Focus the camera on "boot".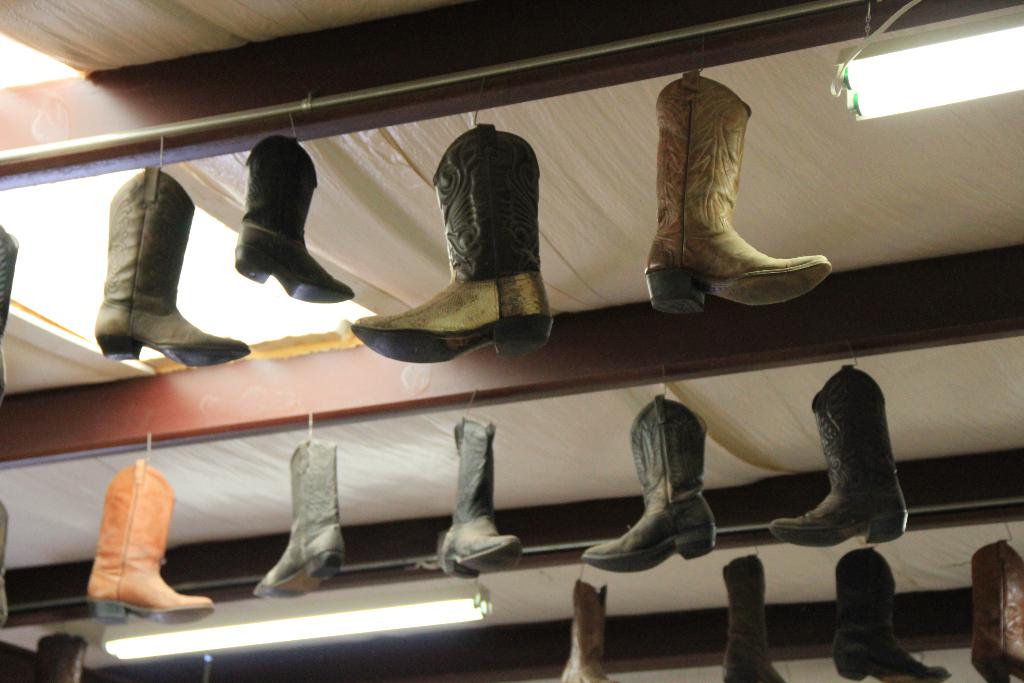
Focus region: [767,367,908,543].
